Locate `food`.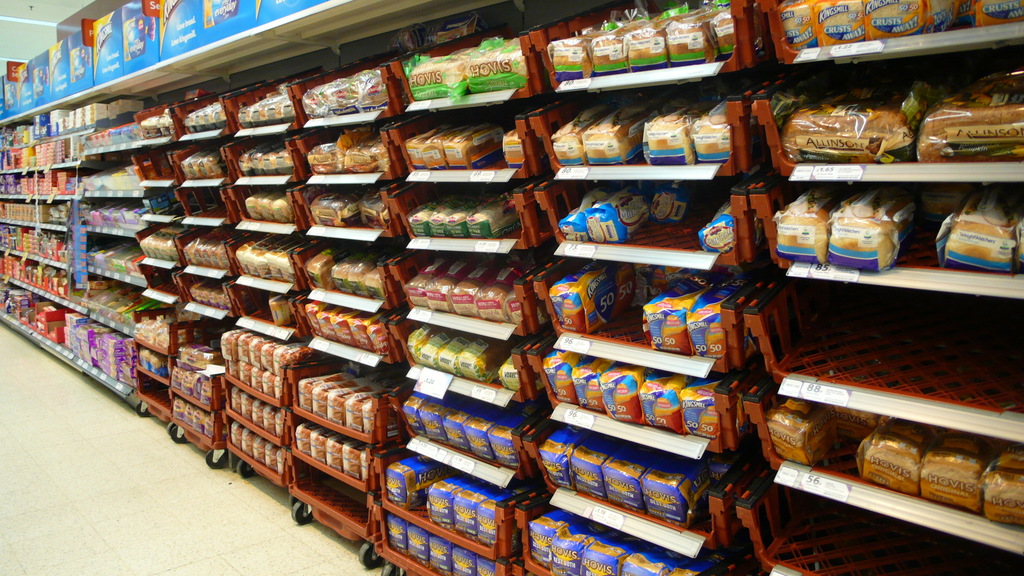
Bounding box: detection(404, 257, 451, 308).
